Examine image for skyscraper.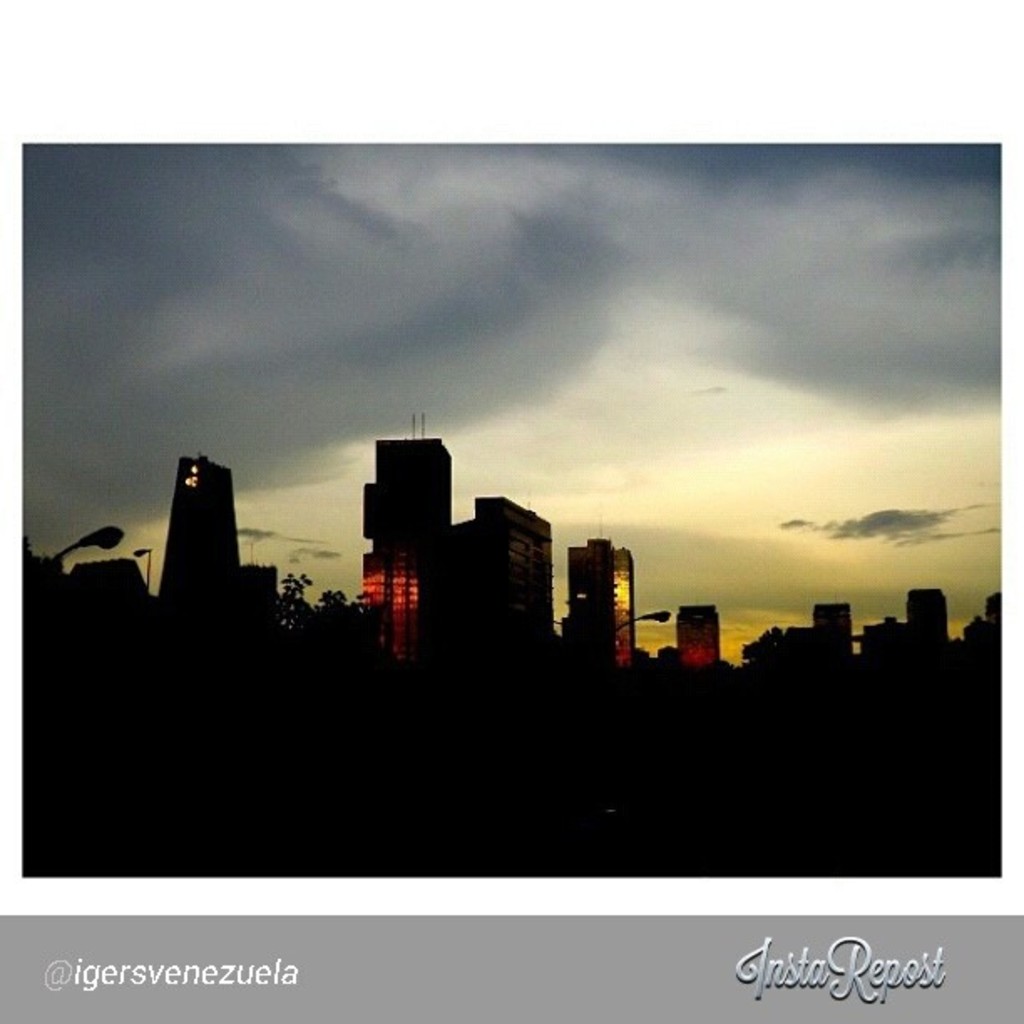
Examination result: left=664, top=609, right=718, bottom=673.
